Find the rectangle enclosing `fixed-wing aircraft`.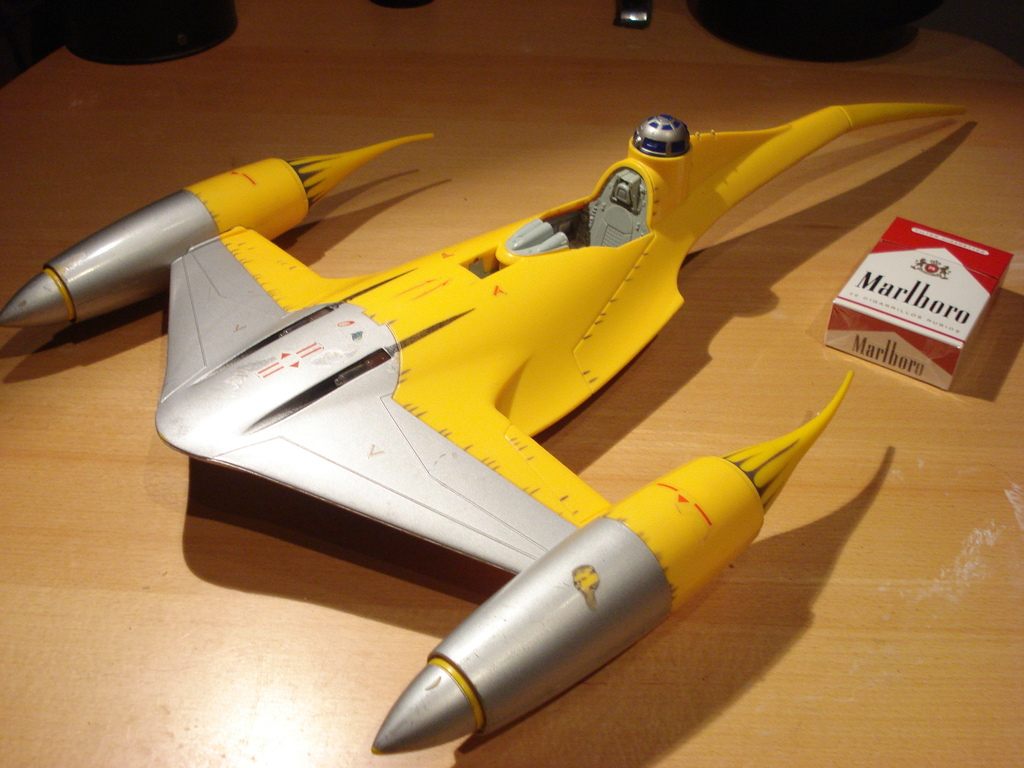
[0,104,965,753].
